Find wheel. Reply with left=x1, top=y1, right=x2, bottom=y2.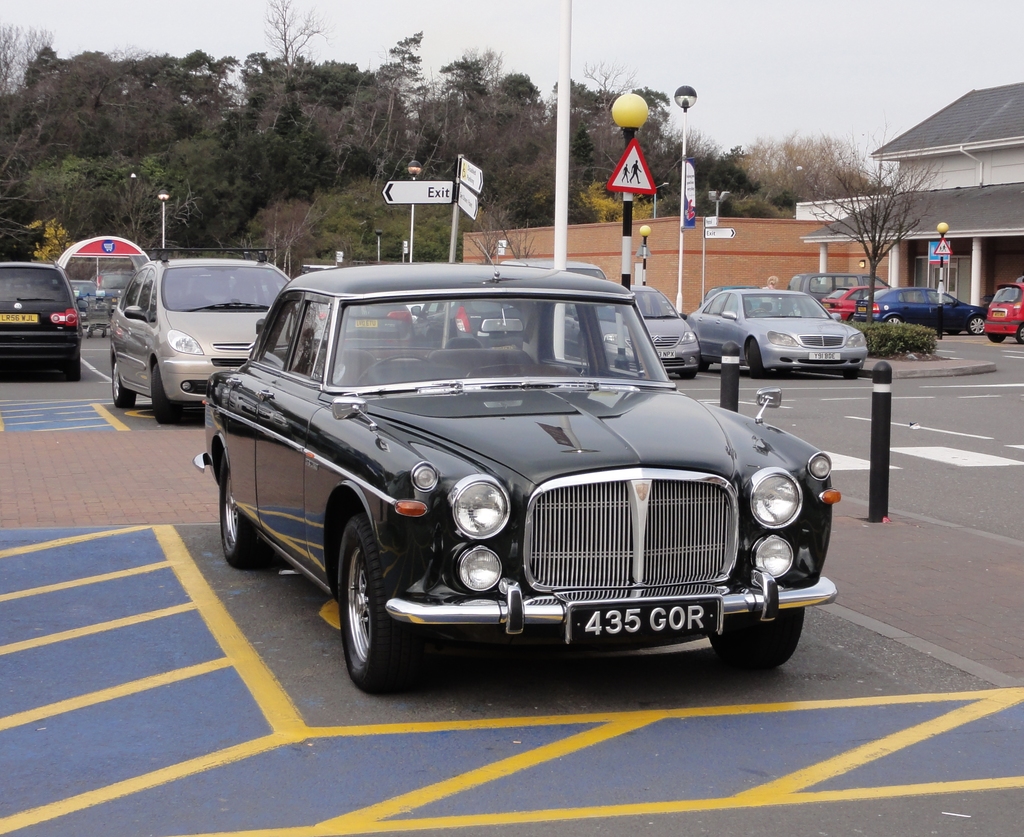
left=737, top=339, right=769, bottom=378.
